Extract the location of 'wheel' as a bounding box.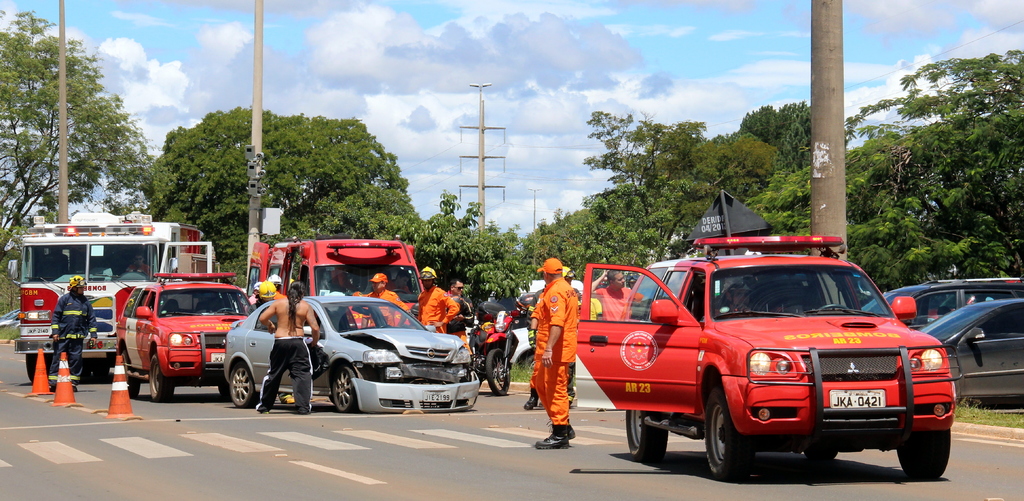
28:352:47:383.
